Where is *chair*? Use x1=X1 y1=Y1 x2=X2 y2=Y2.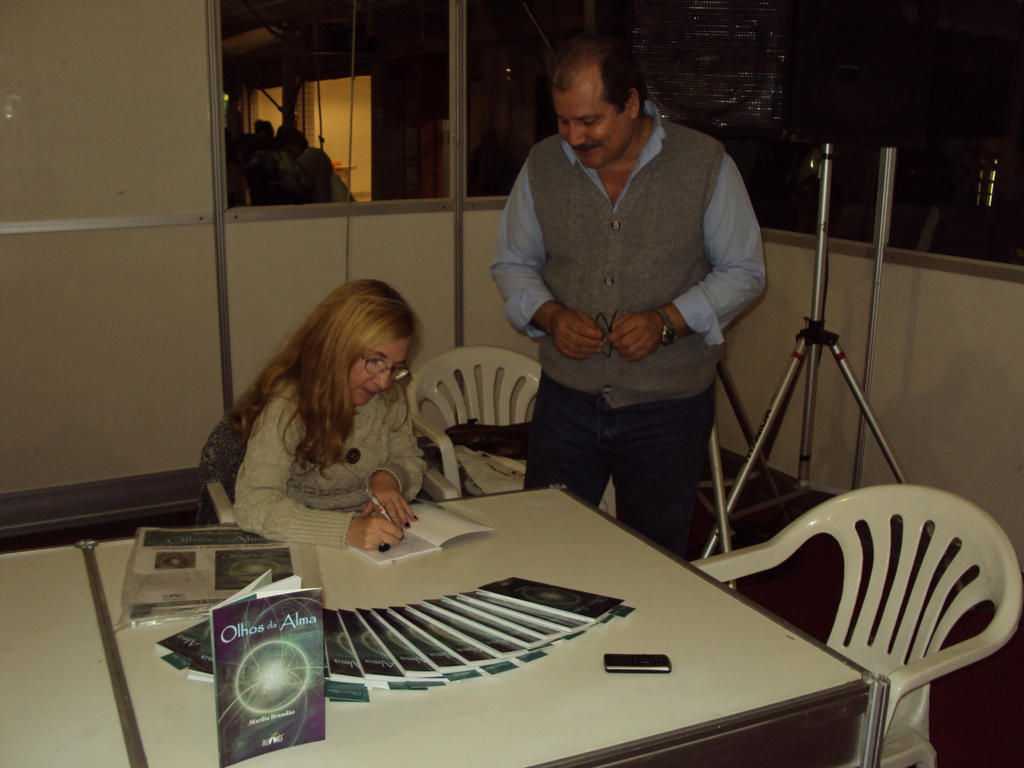
x1=404 y1=341 x2=614 y2=522.
